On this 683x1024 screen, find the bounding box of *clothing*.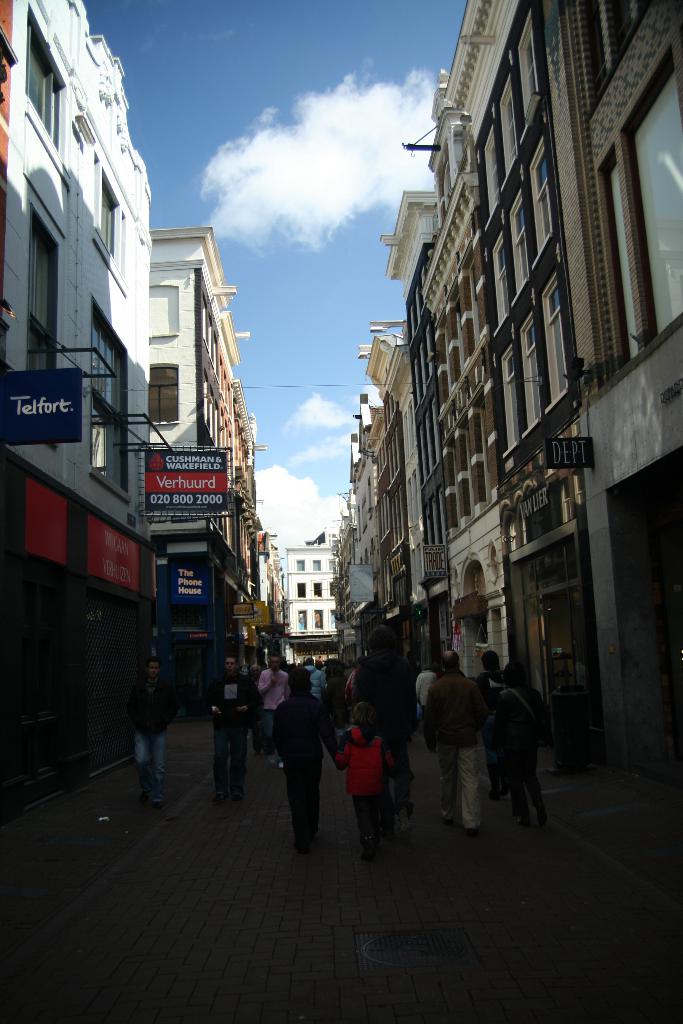
Bounding box: (129,667,180,804).
